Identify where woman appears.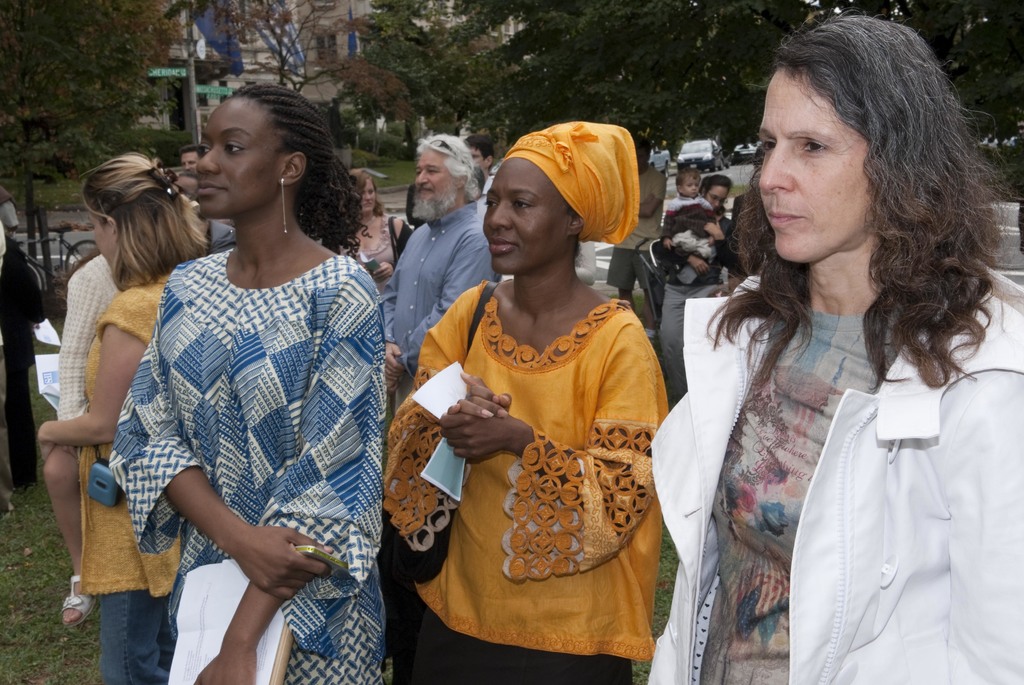
Appears at region(111, 83, 386, 684).
